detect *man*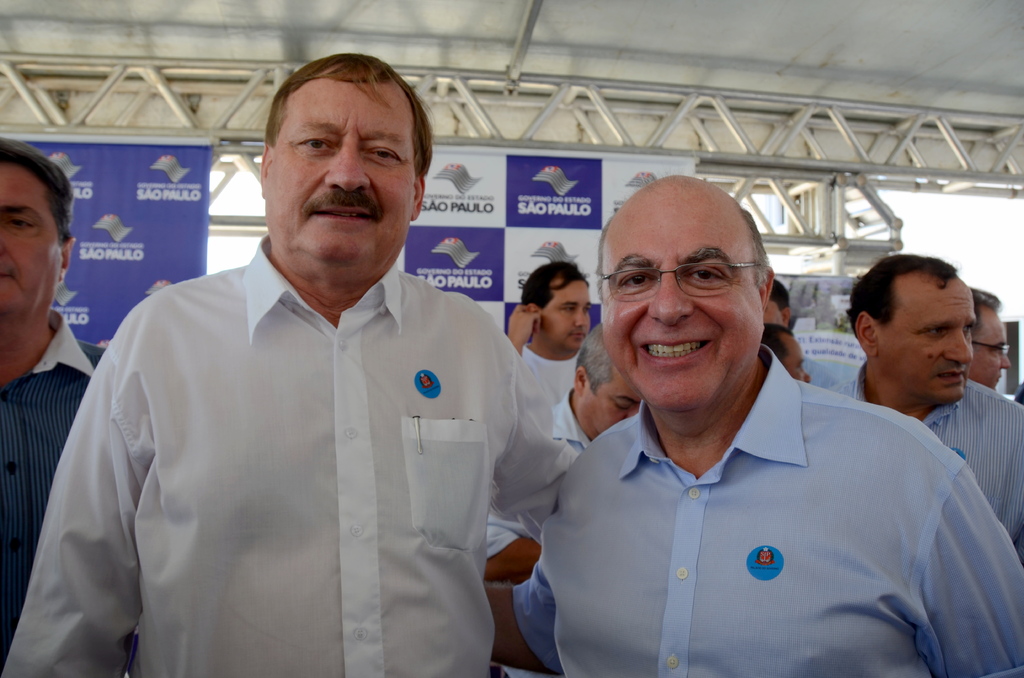
rect(486, 321, 641, 677)
